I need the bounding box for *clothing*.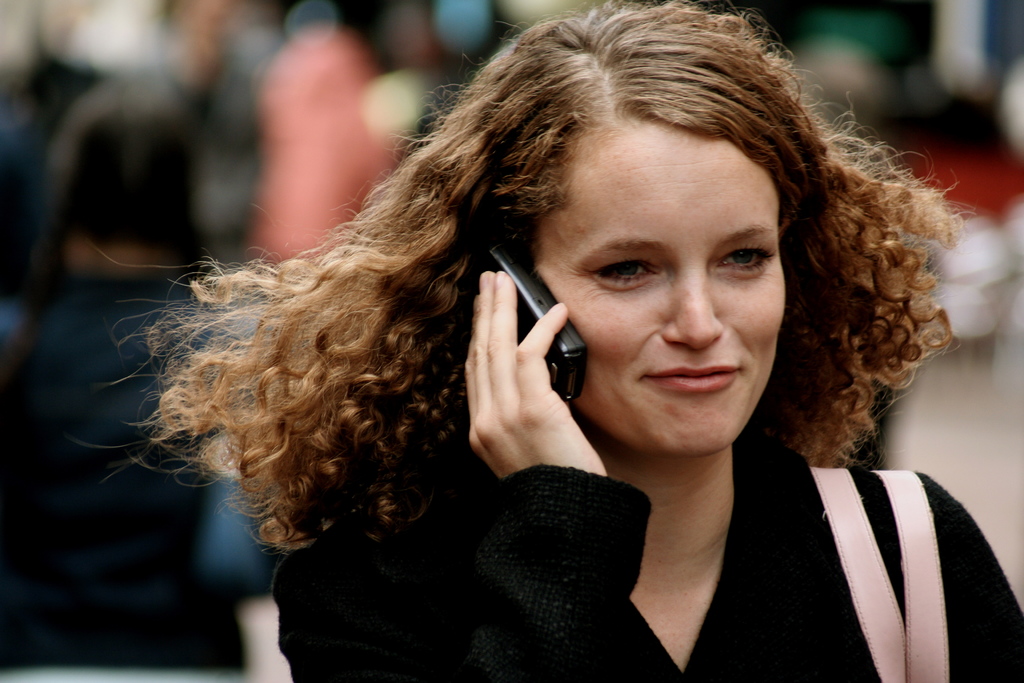
Here it is: [408, 381, 1023, 675].
